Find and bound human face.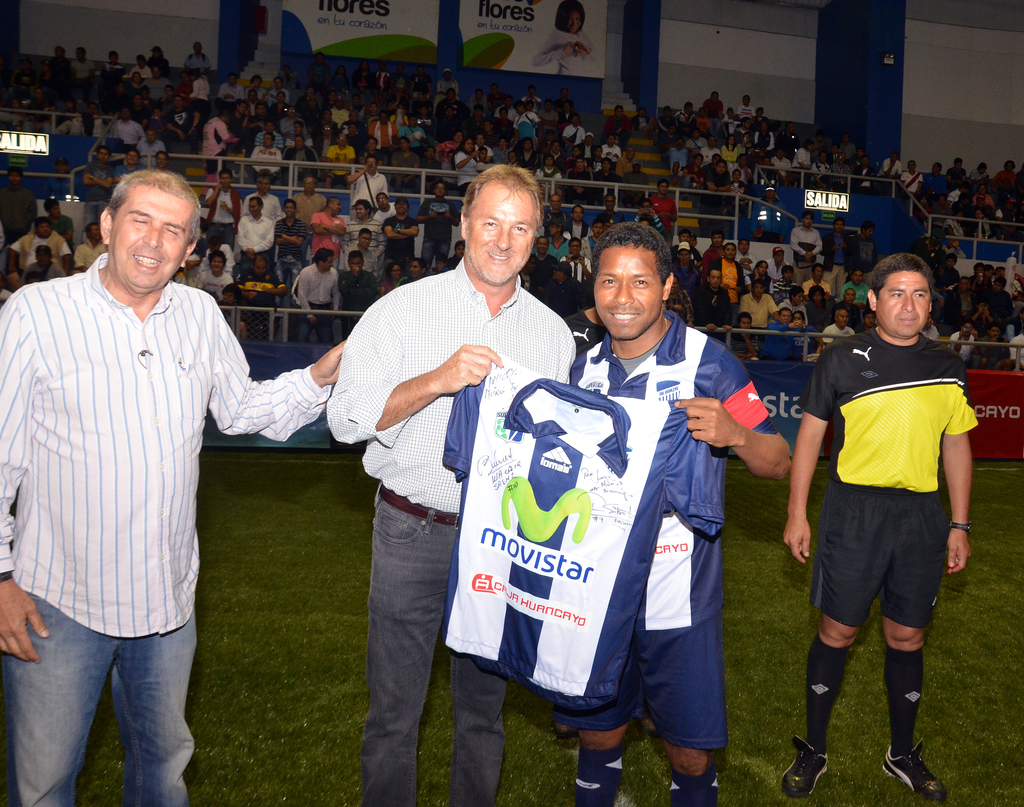
Bound: 744/118/751/126.
